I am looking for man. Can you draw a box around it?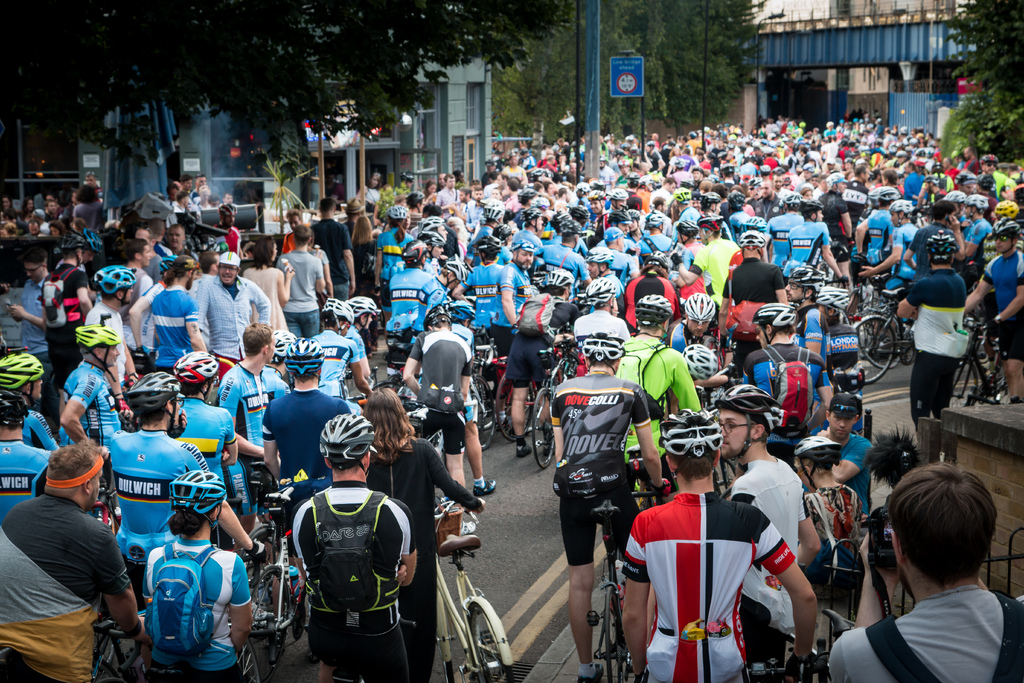
Sure, the bounding box is region(821, 468, 1023, 682).
